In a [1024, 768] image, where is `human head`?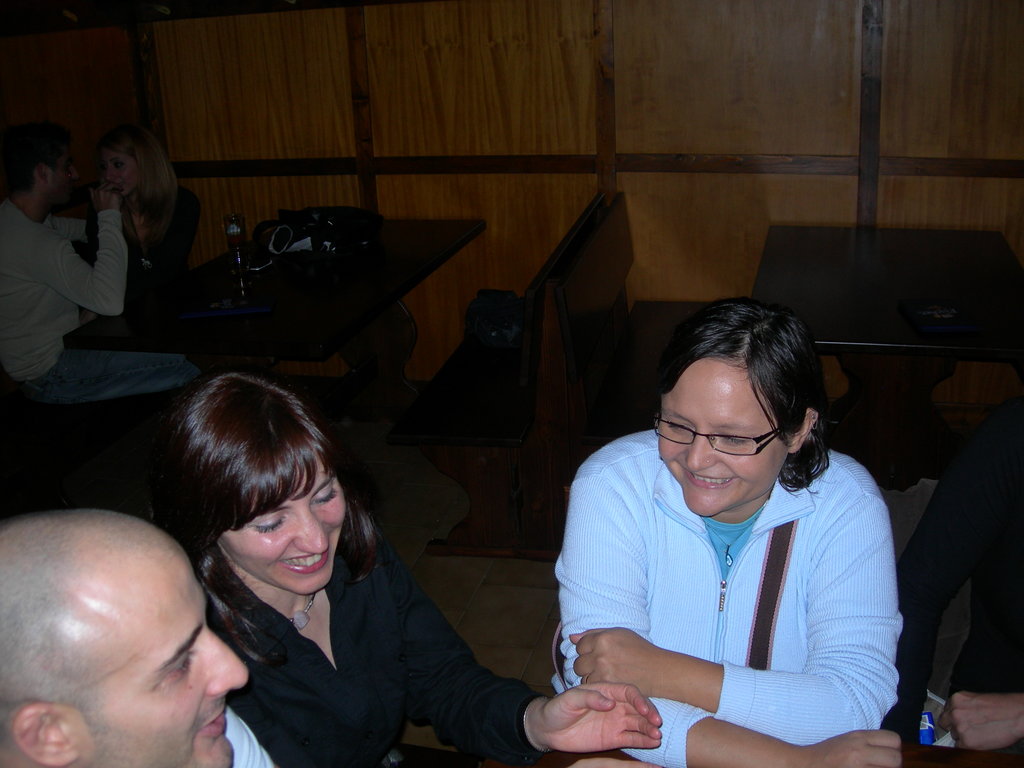
(left=107, top=125, right=165, bottom=196).
